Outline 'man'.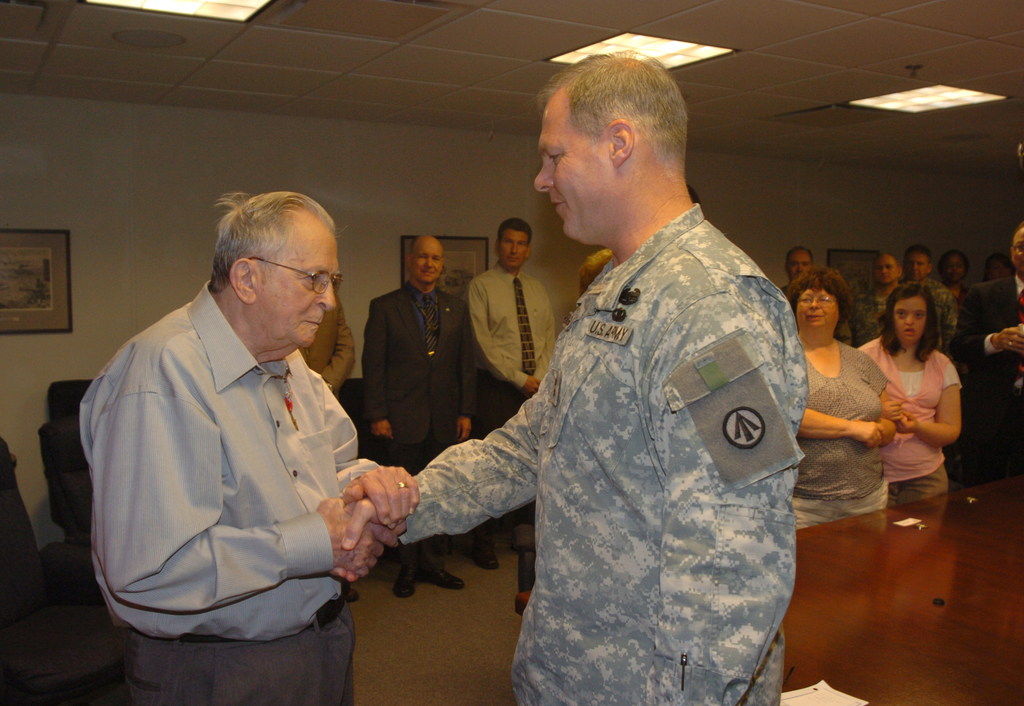
Outline: bbox(361, 233, 476, 598).
